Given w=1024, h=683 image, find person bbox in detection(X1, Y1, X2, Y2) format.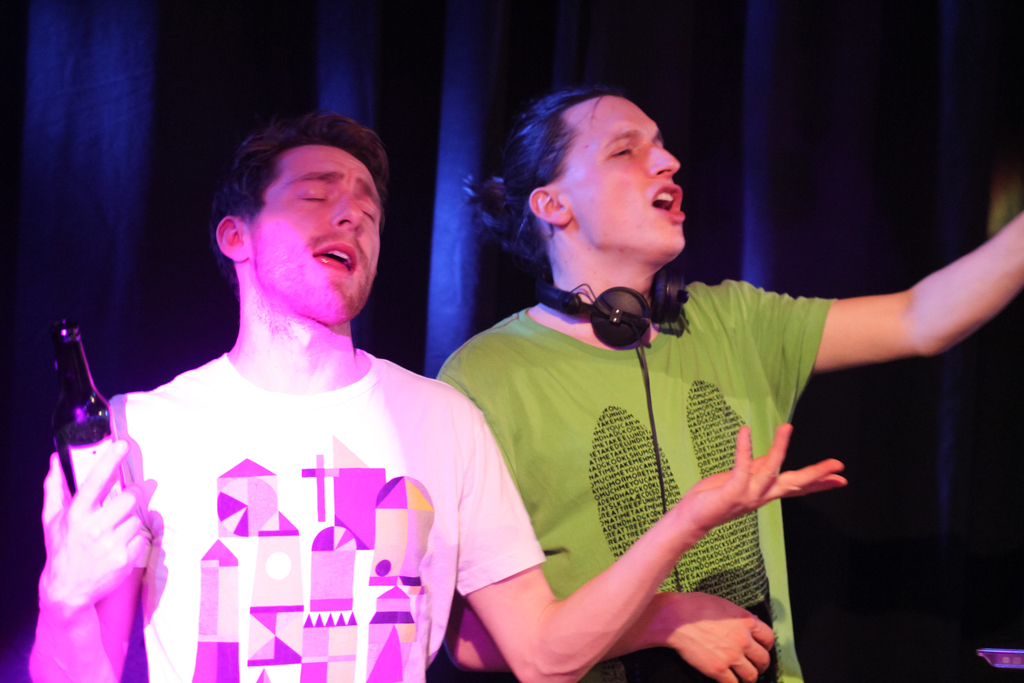
detection(28, 110, 847, 682).
